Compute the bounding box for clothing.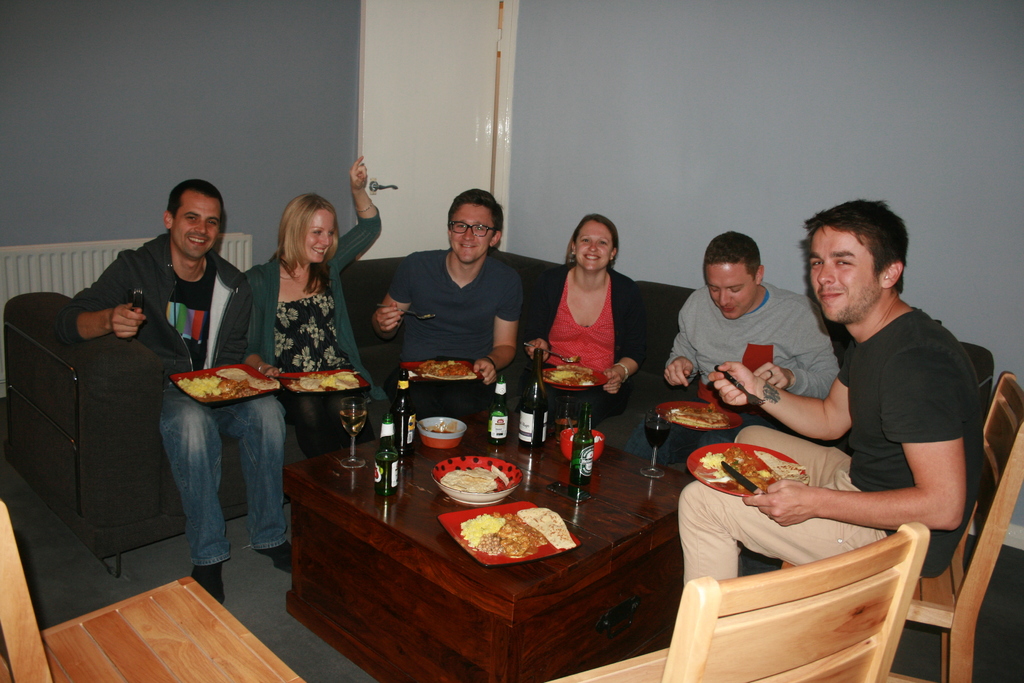
[x1=58, y1=231, x2=247, y2=388].
